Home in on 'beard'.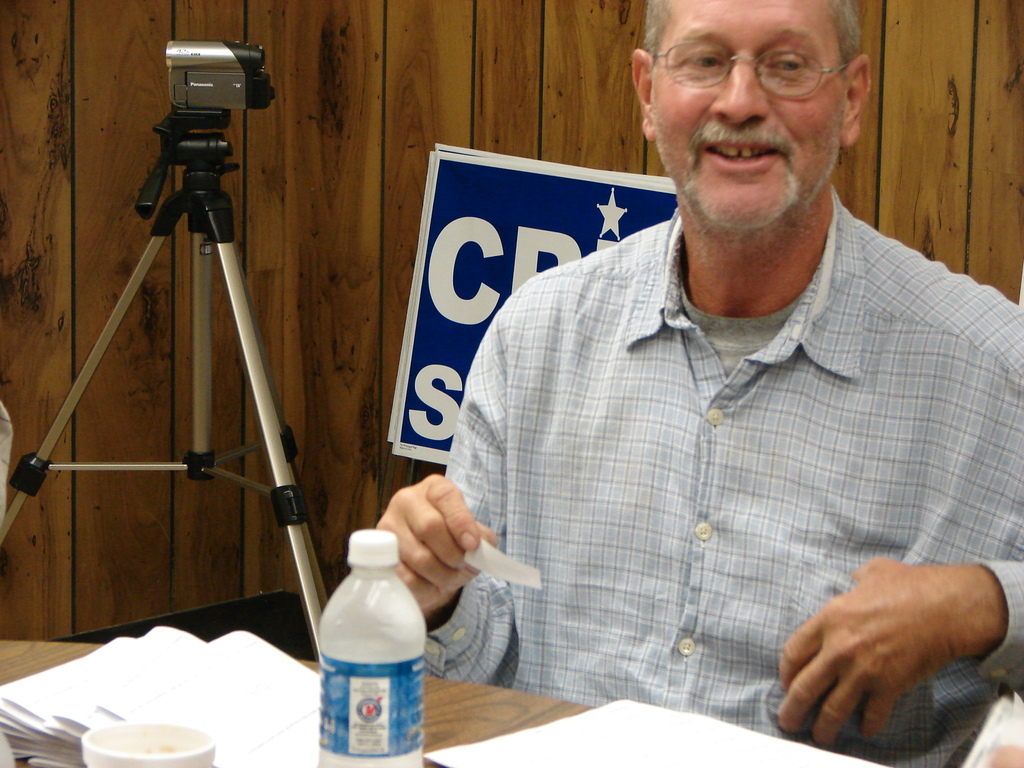
Homed in at BBox(664, 79, 842, 252).
